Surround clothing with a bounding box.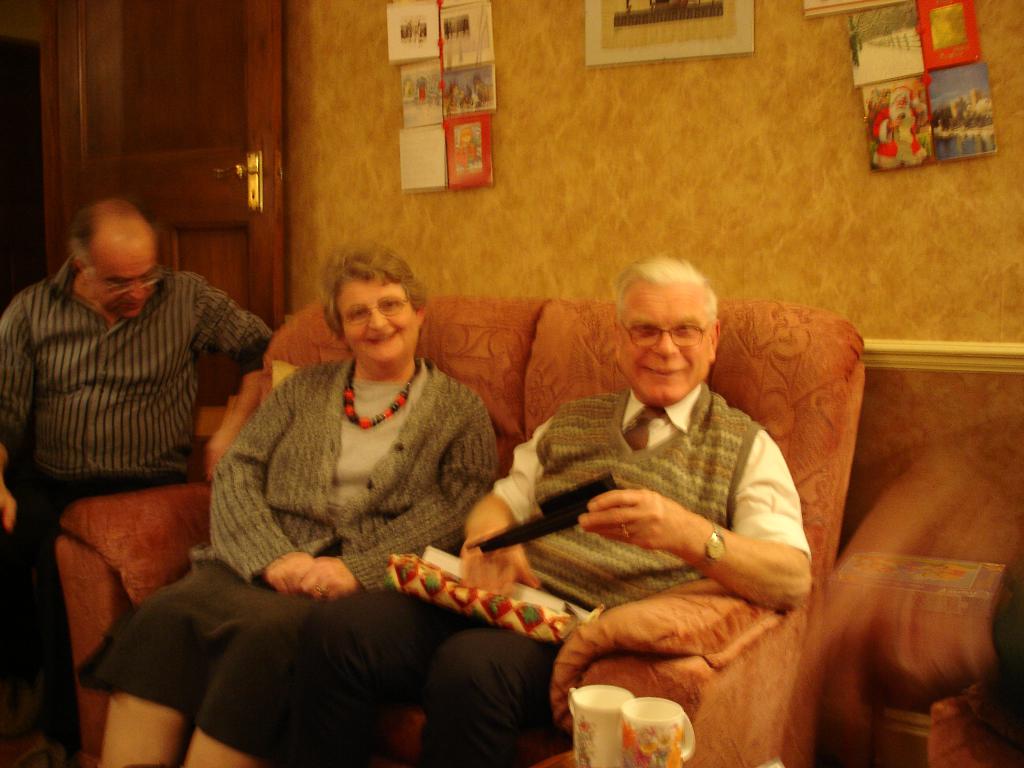
locate(245, 368, 820, 764).
